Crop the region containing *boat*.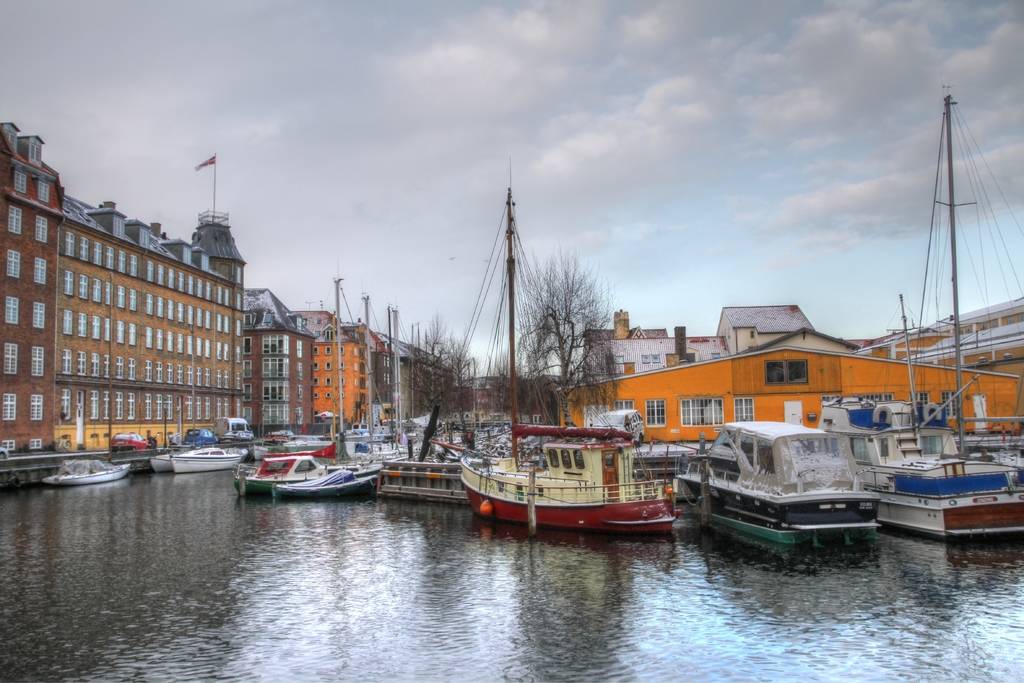
Crop region: <bbox>236, 452, 332, 492</bbox>.
